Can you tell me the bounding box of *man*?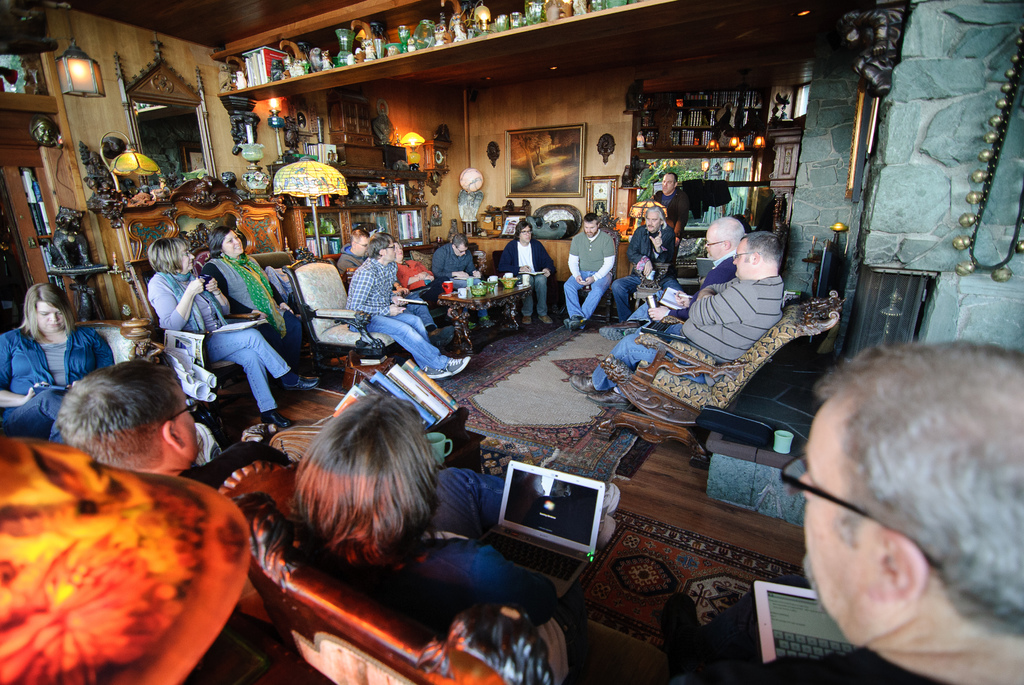
(497,222,557,324).
